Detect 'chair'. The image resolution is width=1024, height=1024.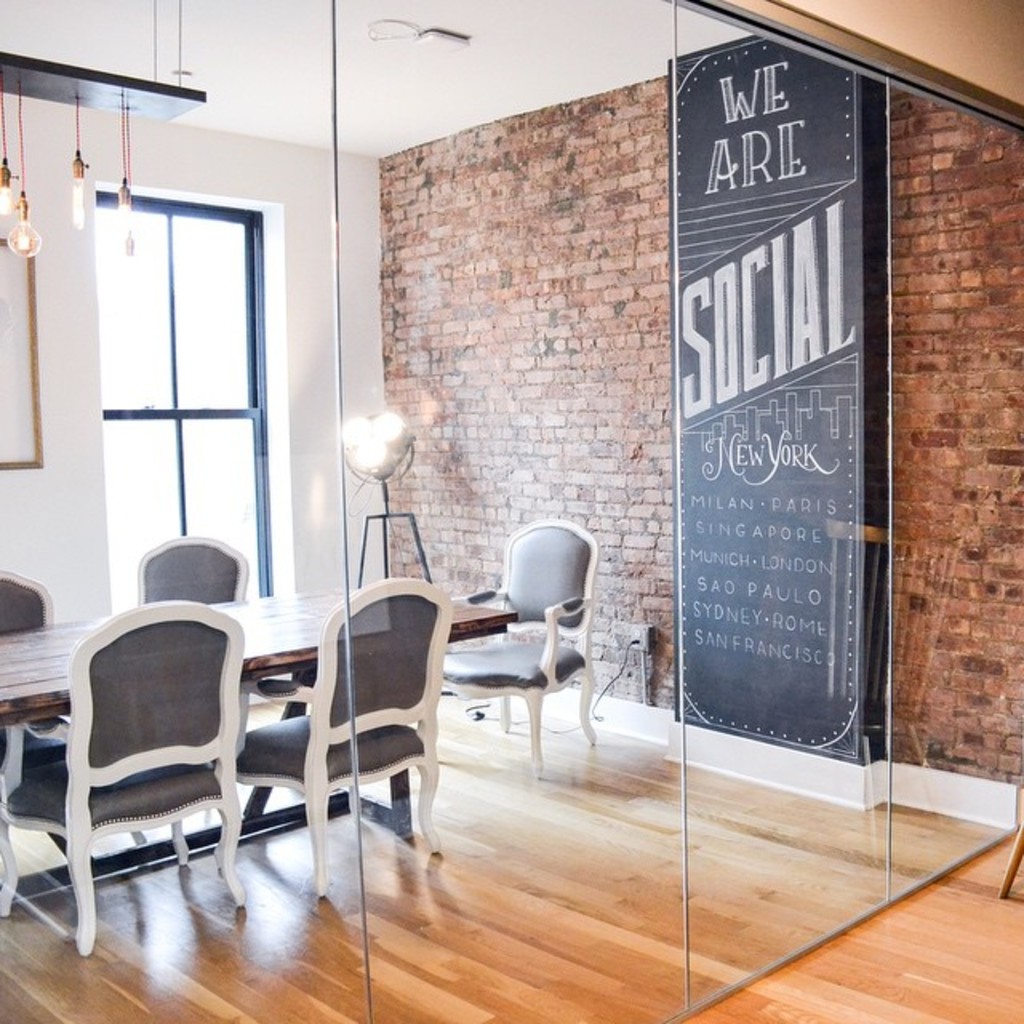
bbox(0, 570, 53, 747).
